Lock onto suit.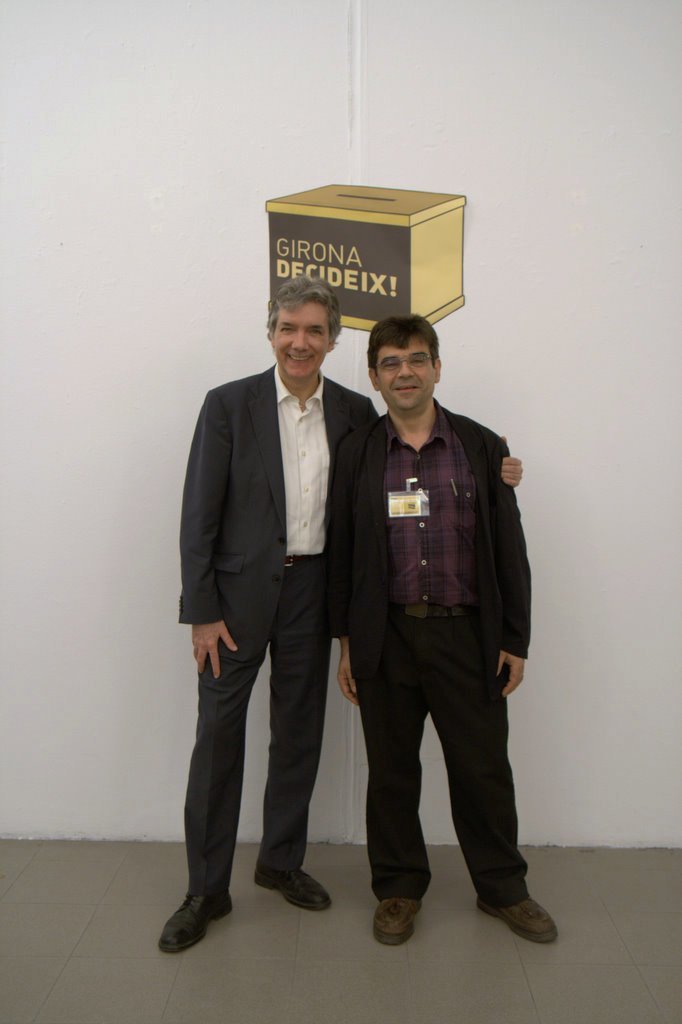
Locked: detection(338, 393, 526, 895).
